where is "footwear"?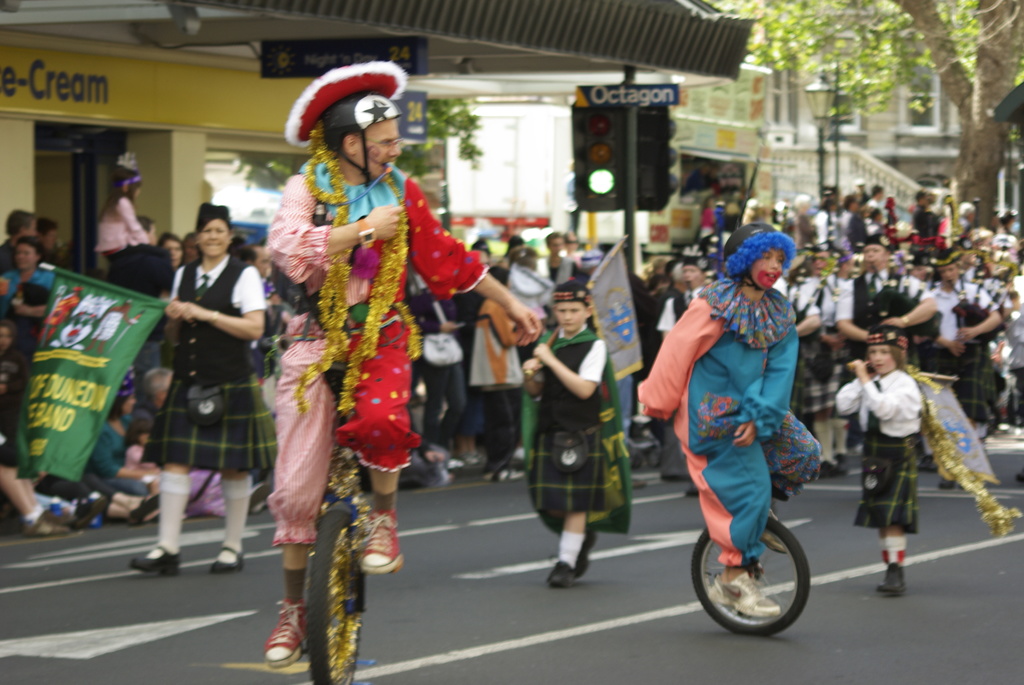
crop(931, 480, 963, 498).
